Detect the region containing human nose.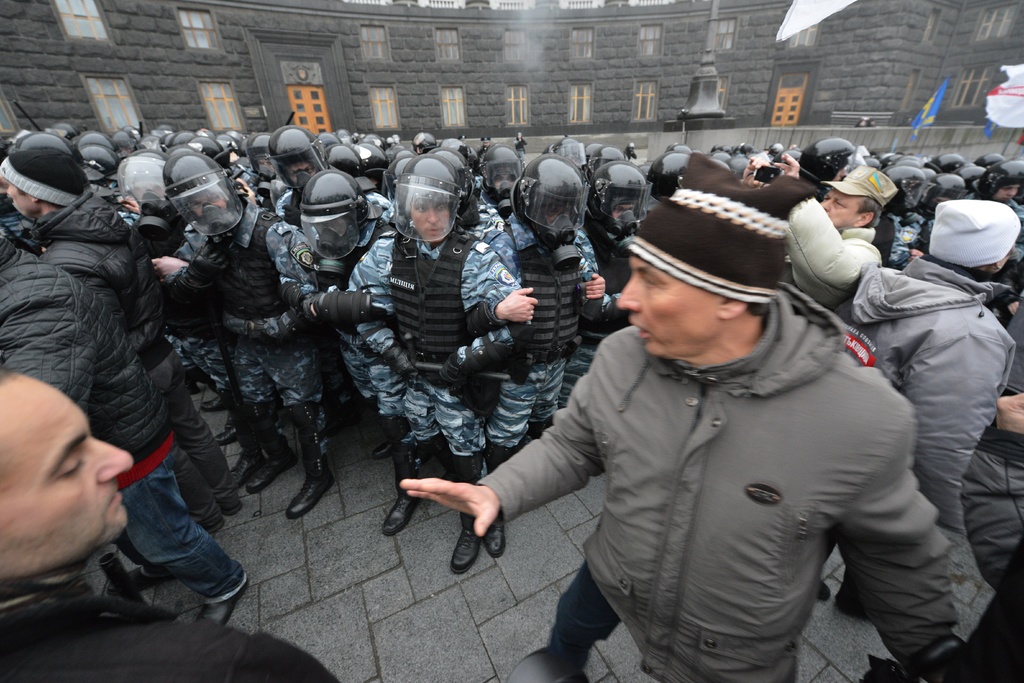
l=86, t=436, r=135, b=486.
